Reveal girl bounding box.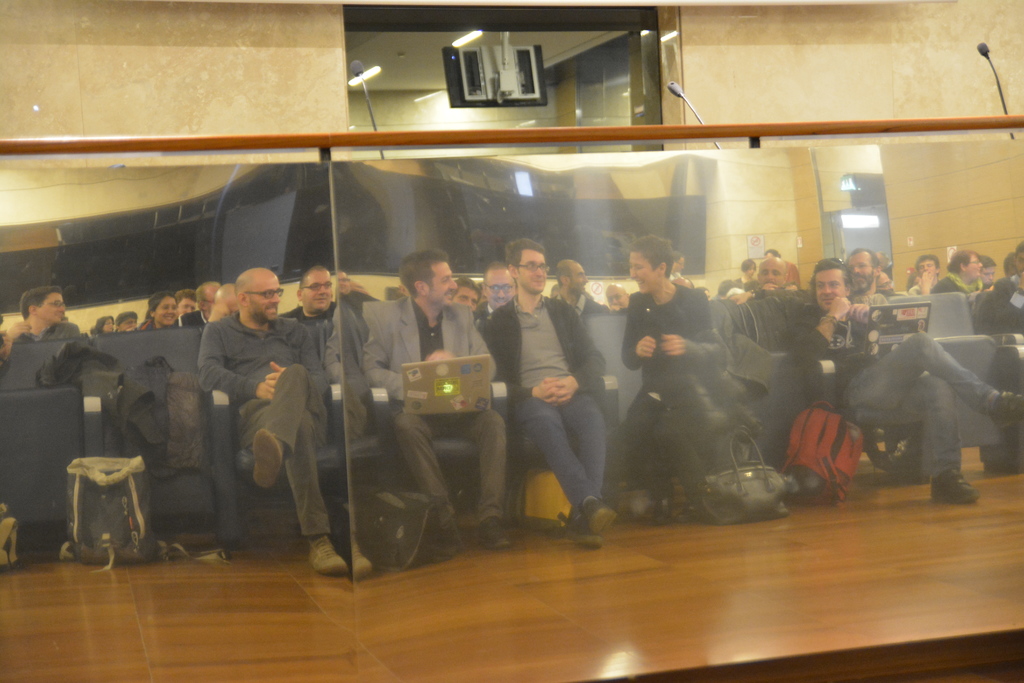
Revealed: bbox=[627, 238, 725, 518].
